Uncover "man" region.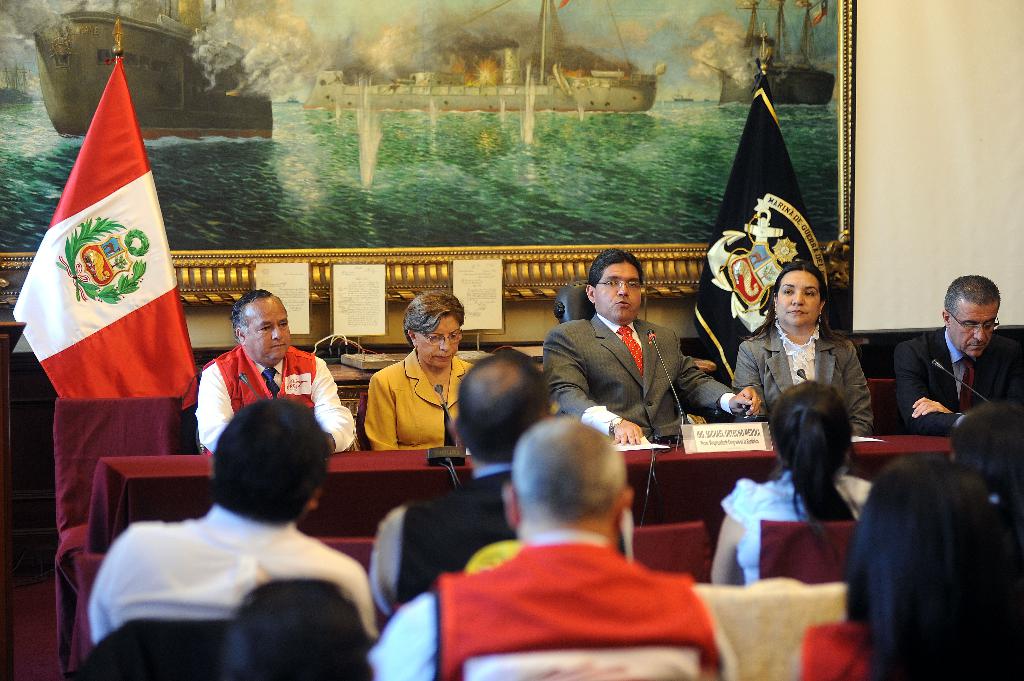
Uncovered: [left=902, top=282, right=1019, bottom=438].
